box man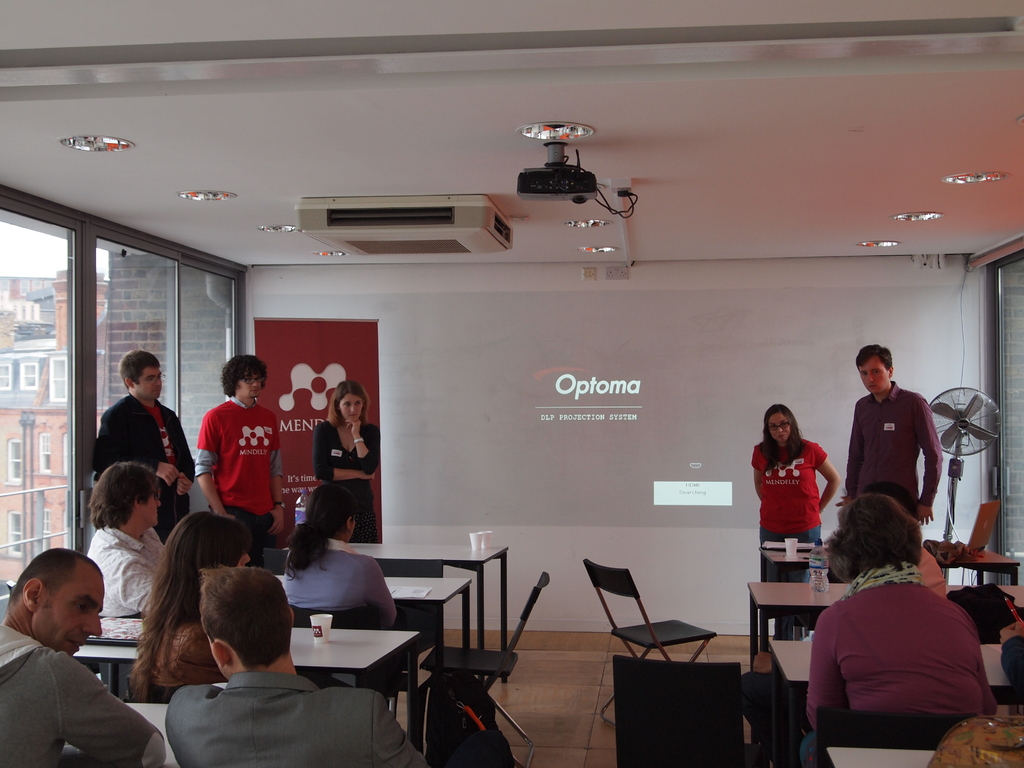
pyautogui.locateOnScreen(2, 540, 152, 767)
